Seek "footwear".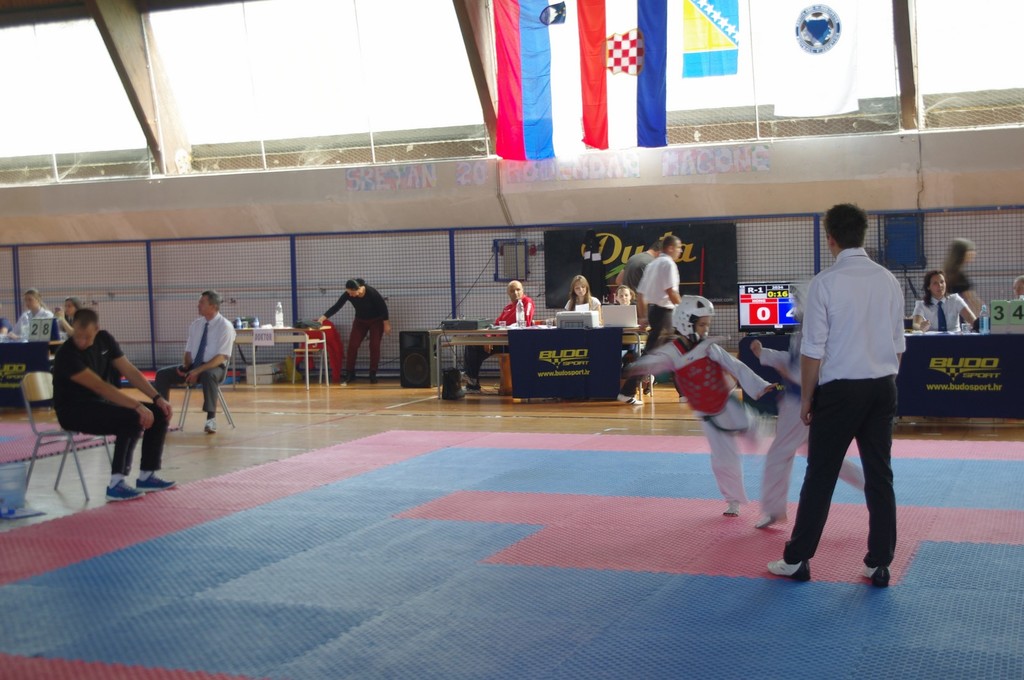
left=678, top=392, right=687, bottom=406.
